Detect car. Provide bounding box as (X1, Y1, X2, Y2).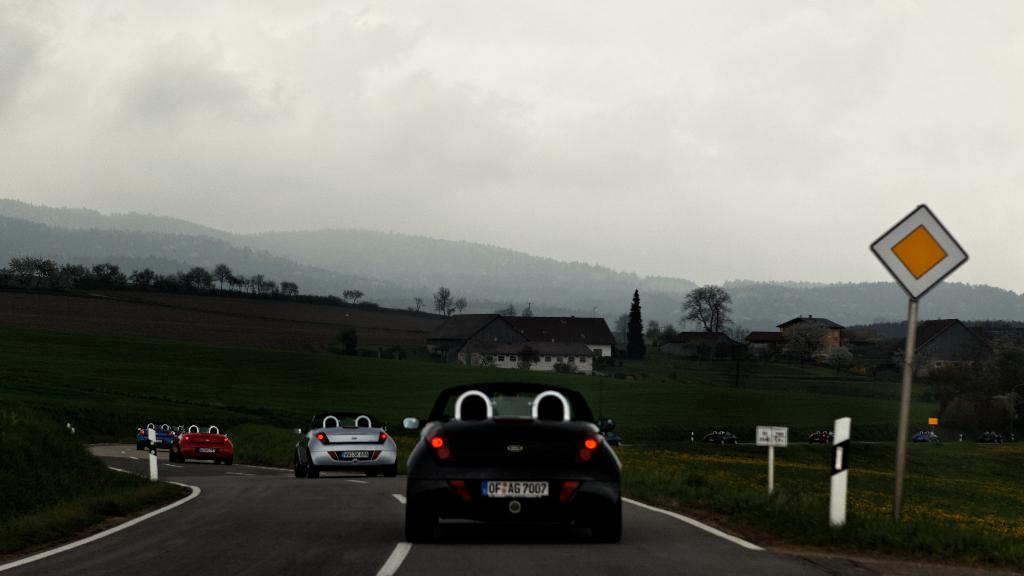
(296, 413, 397, 474).
